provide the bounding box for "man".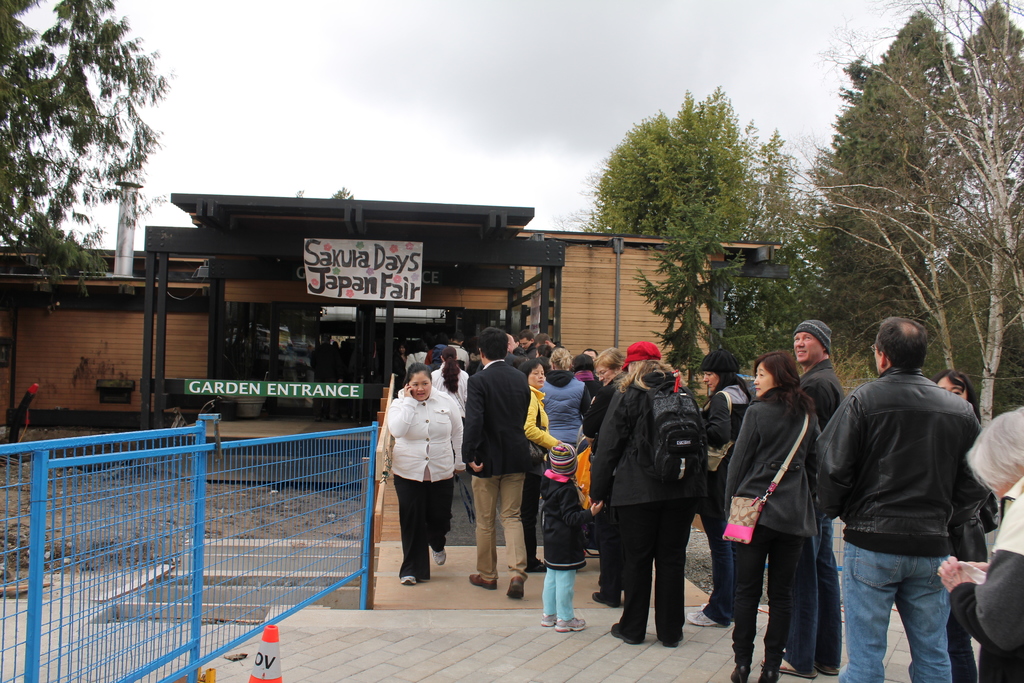
<region>757, 319, 843, 682</region>.
